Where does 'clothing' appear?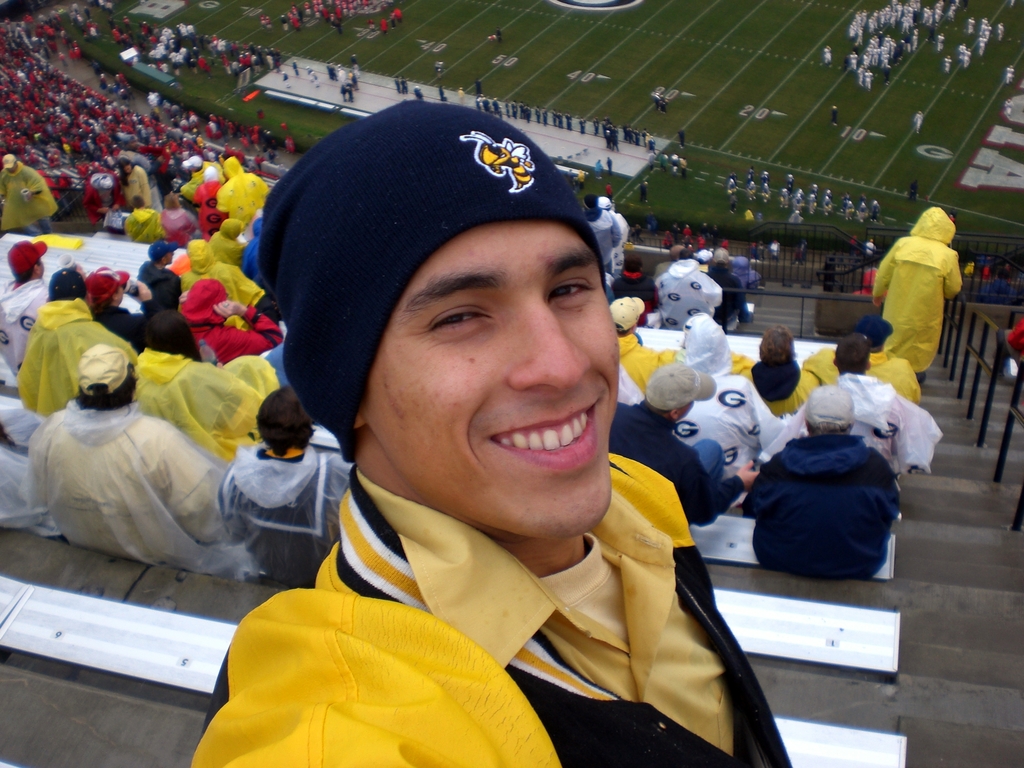
Appears at (1005, 323, 1023, 360).
